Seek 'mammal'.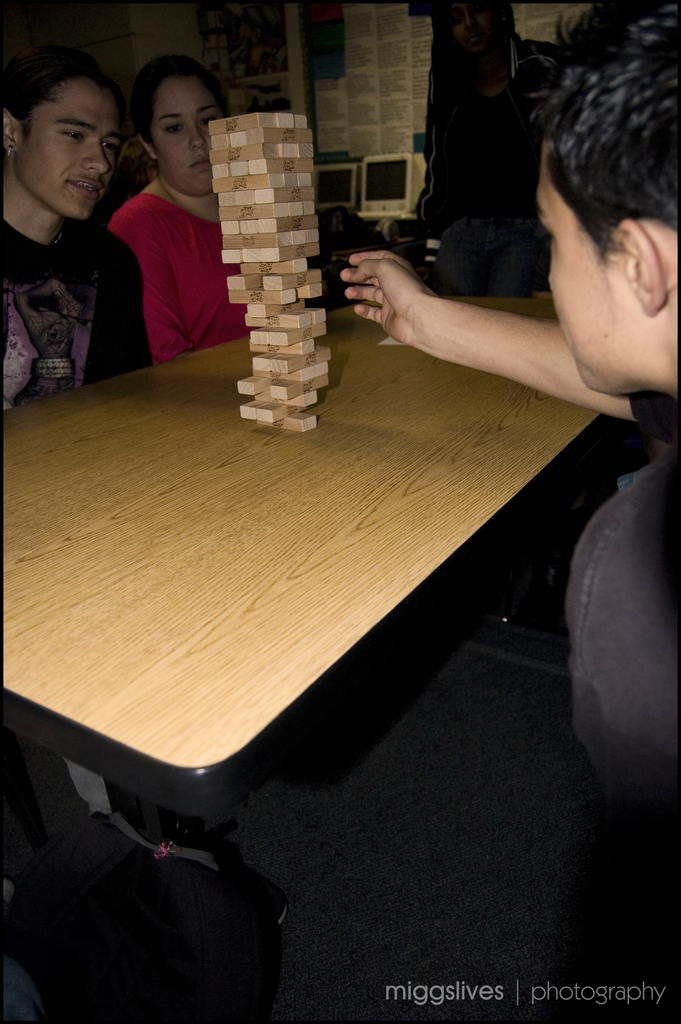
(1, 32, 151, 415).
